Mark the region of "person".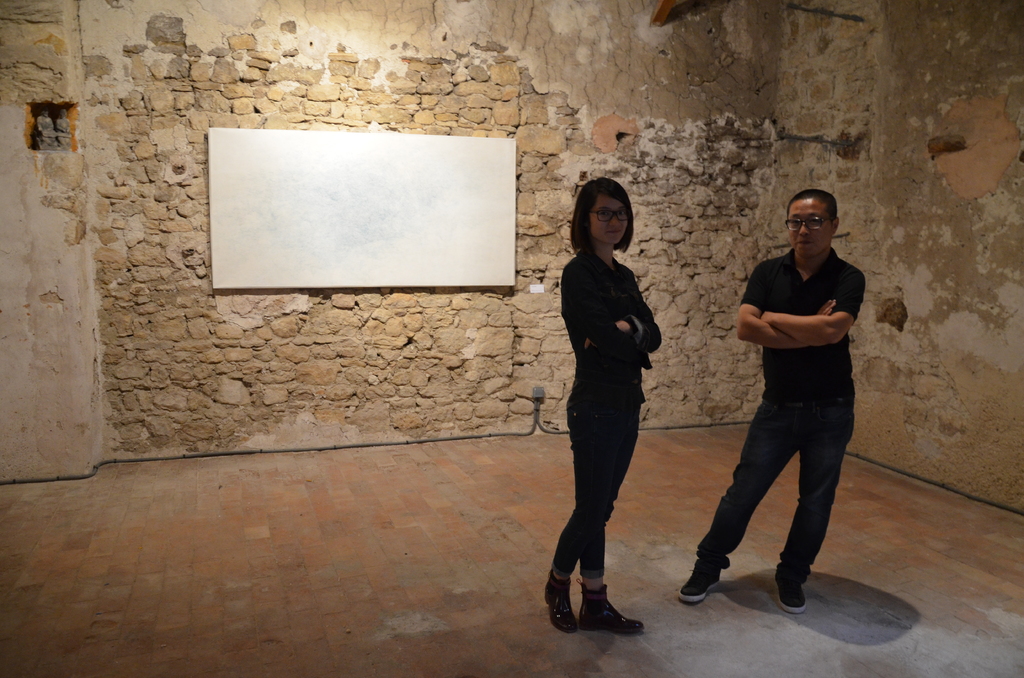
Region: detection(675, 188, 868, 617).
